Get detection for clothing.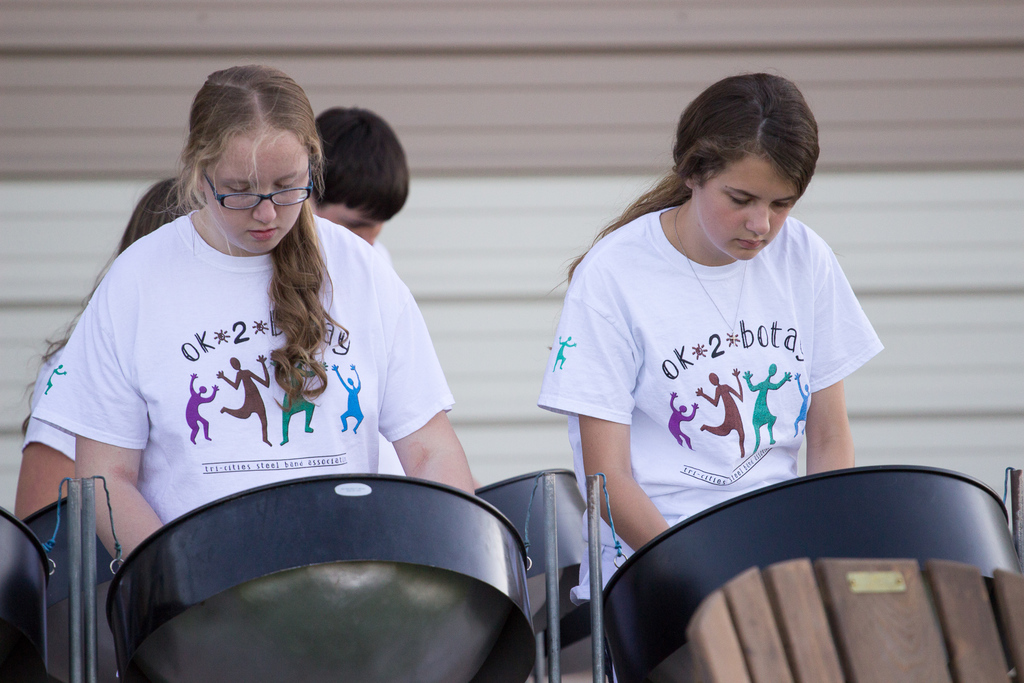
Detection: <bbox>549, 193, 889, 539</bbox>.
